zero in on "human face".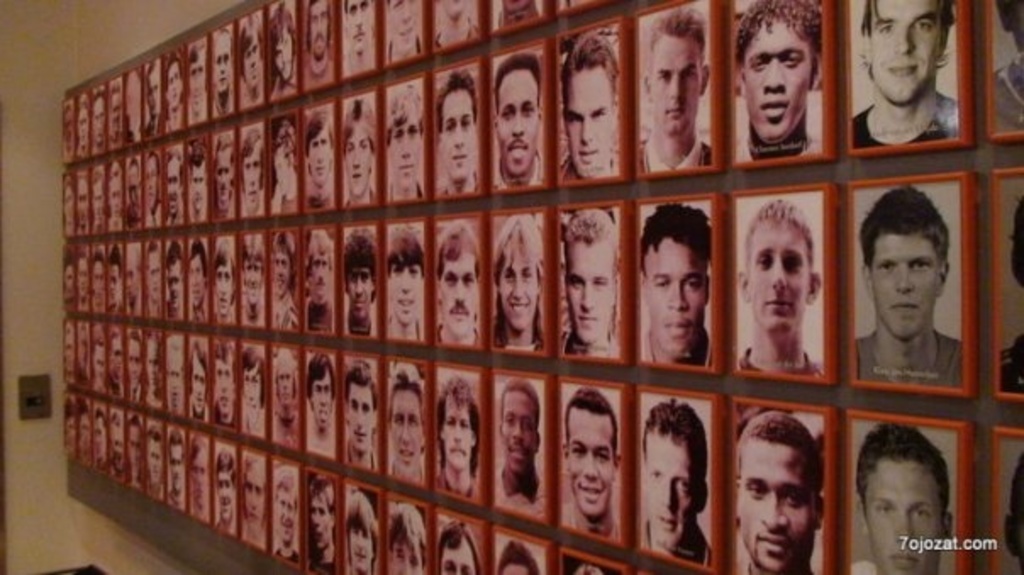
Zeroed in: bbox=[63, 183, 80, 229].
